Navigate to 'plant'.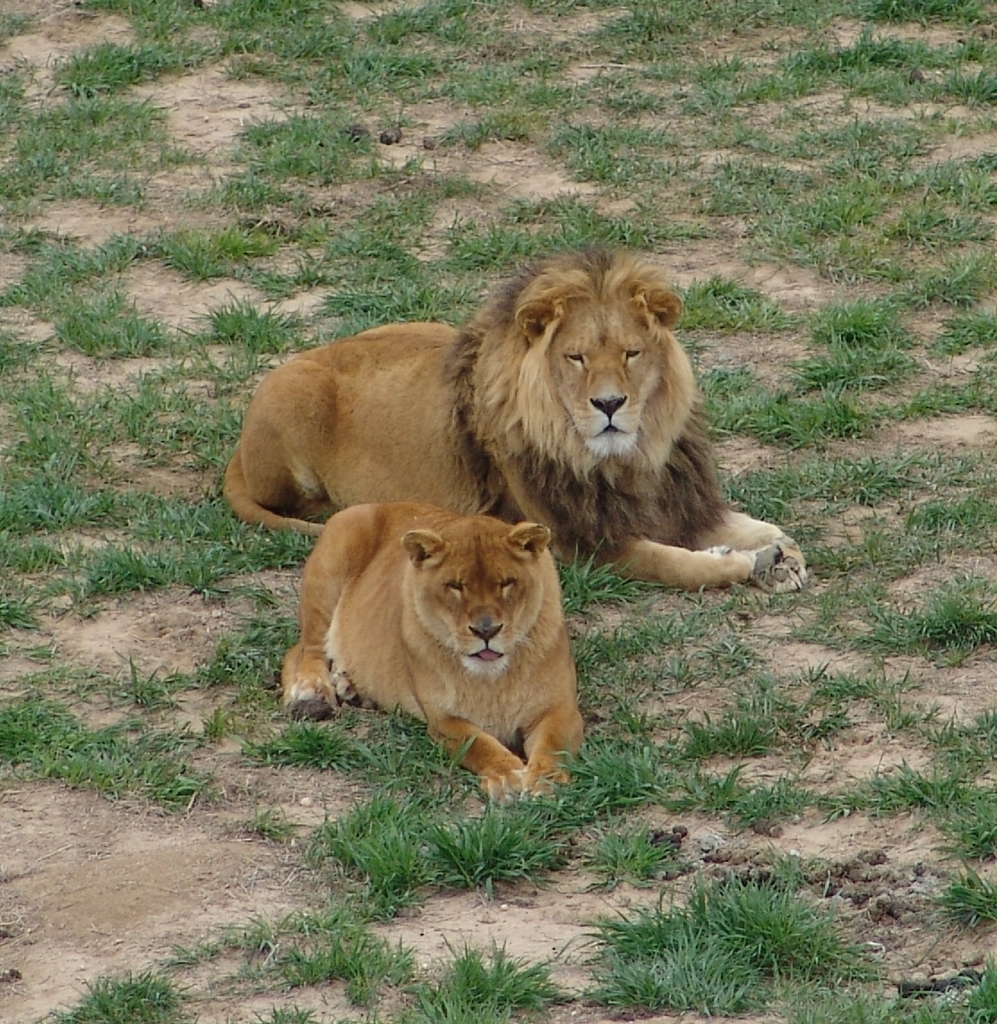
Navigation target: BBox(182, 526, 311, 597).
